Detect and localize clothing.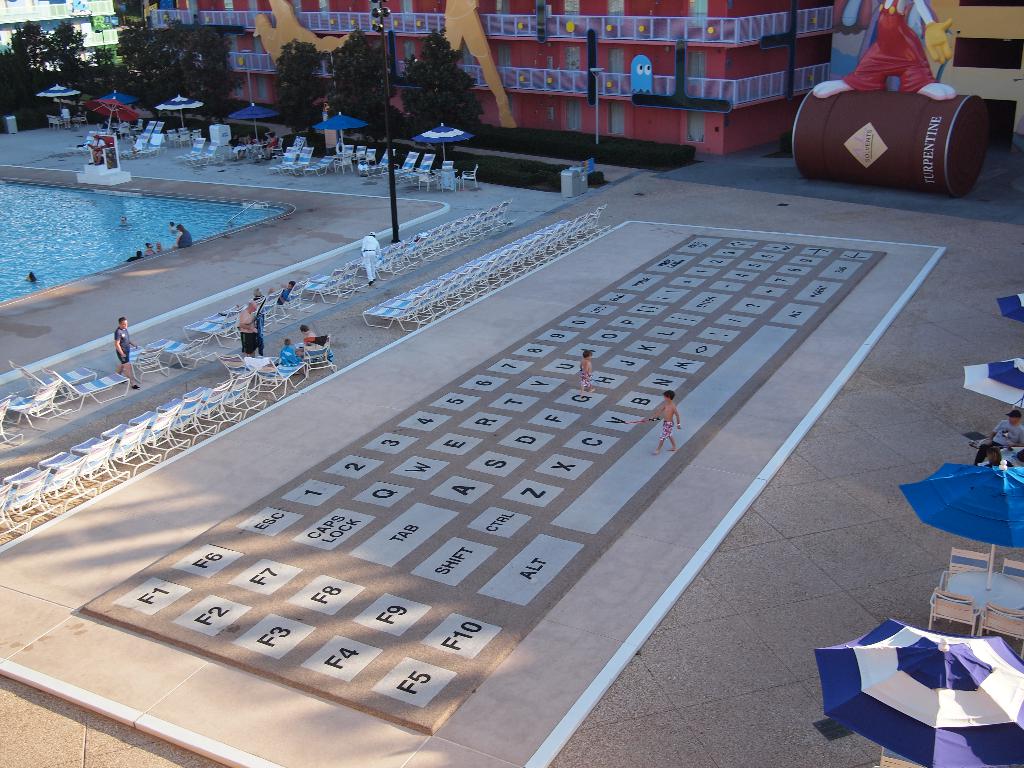
Localized at 658 422 673 444.
